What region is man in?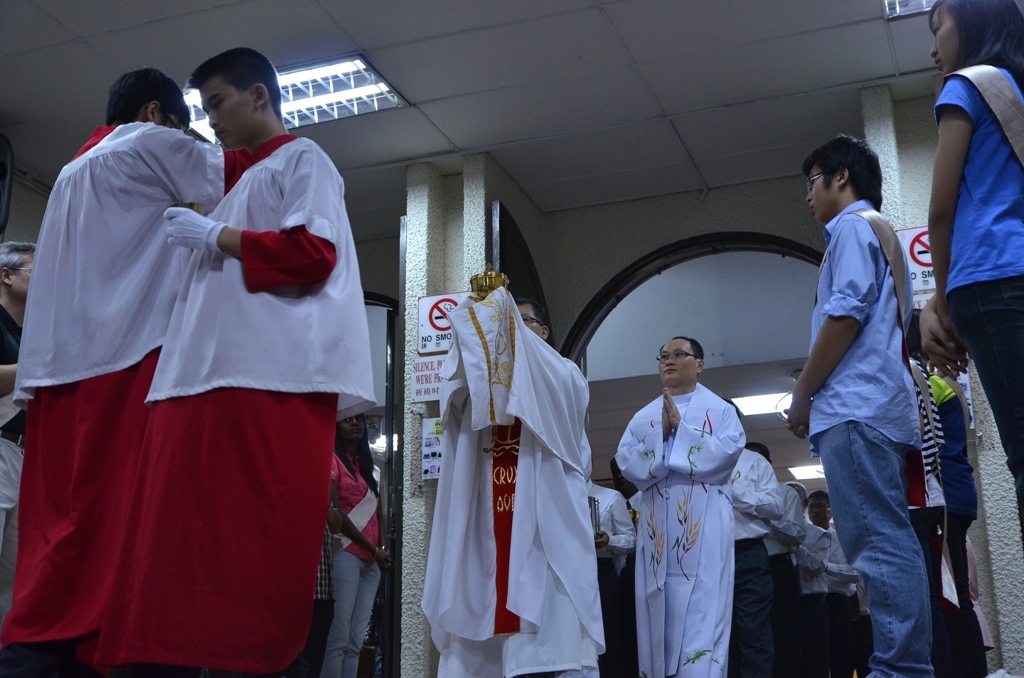
808 493 869 677.
